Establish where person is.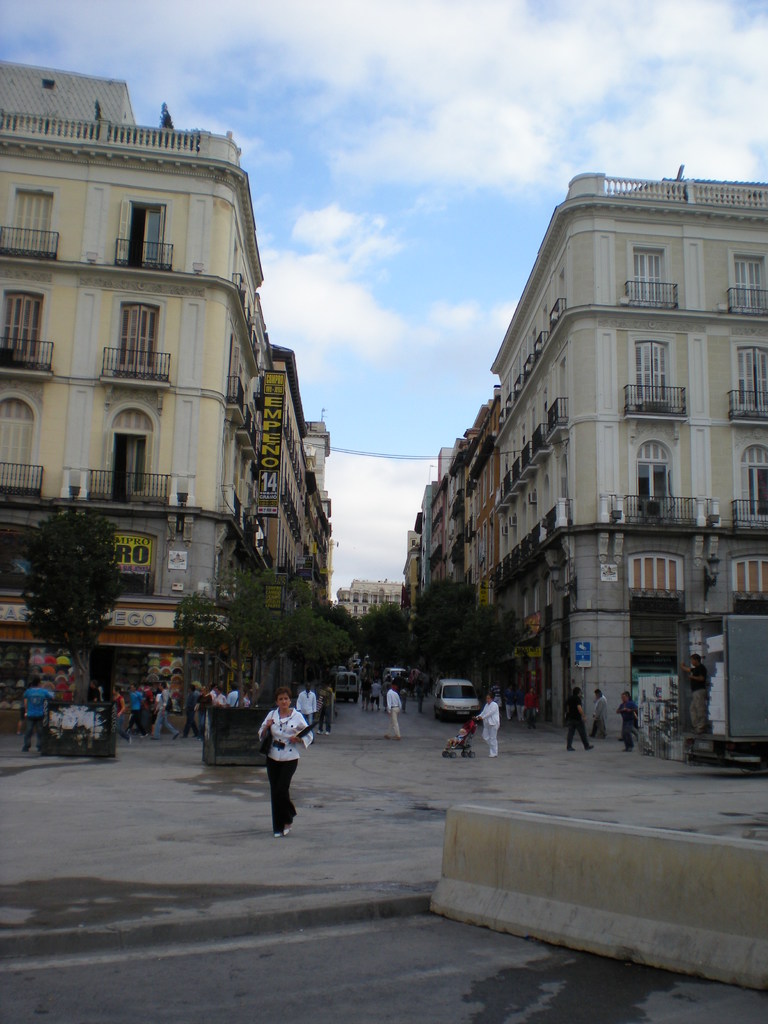
Established at x1=360, y1=670, x2=368, y2=714.
